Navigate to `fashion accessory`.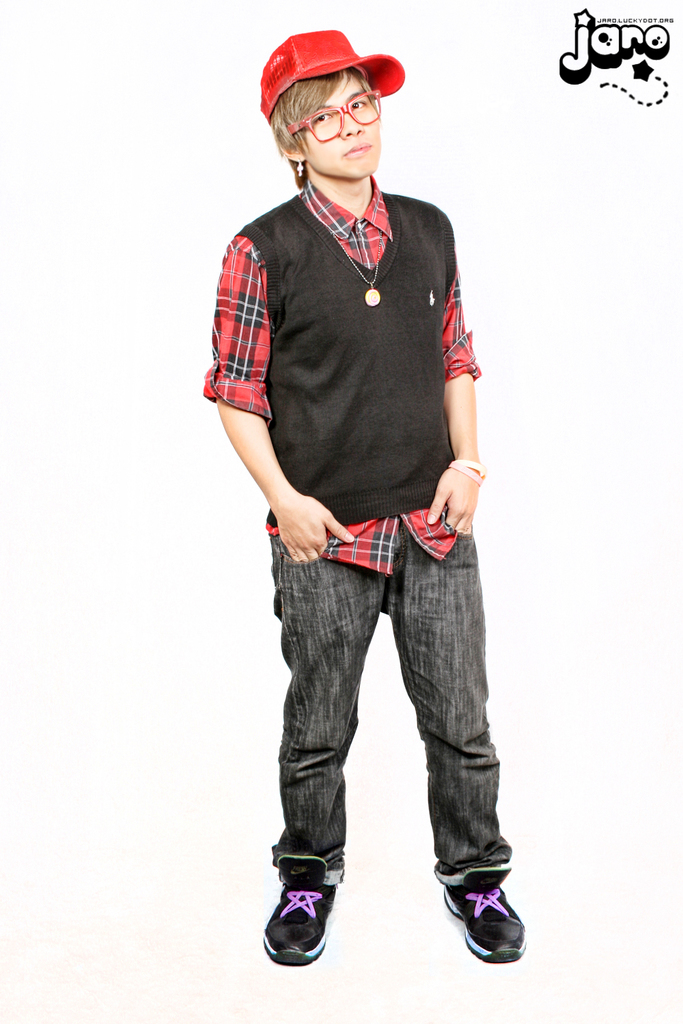
Navigation target: crop(293, 156, 307, 179).
